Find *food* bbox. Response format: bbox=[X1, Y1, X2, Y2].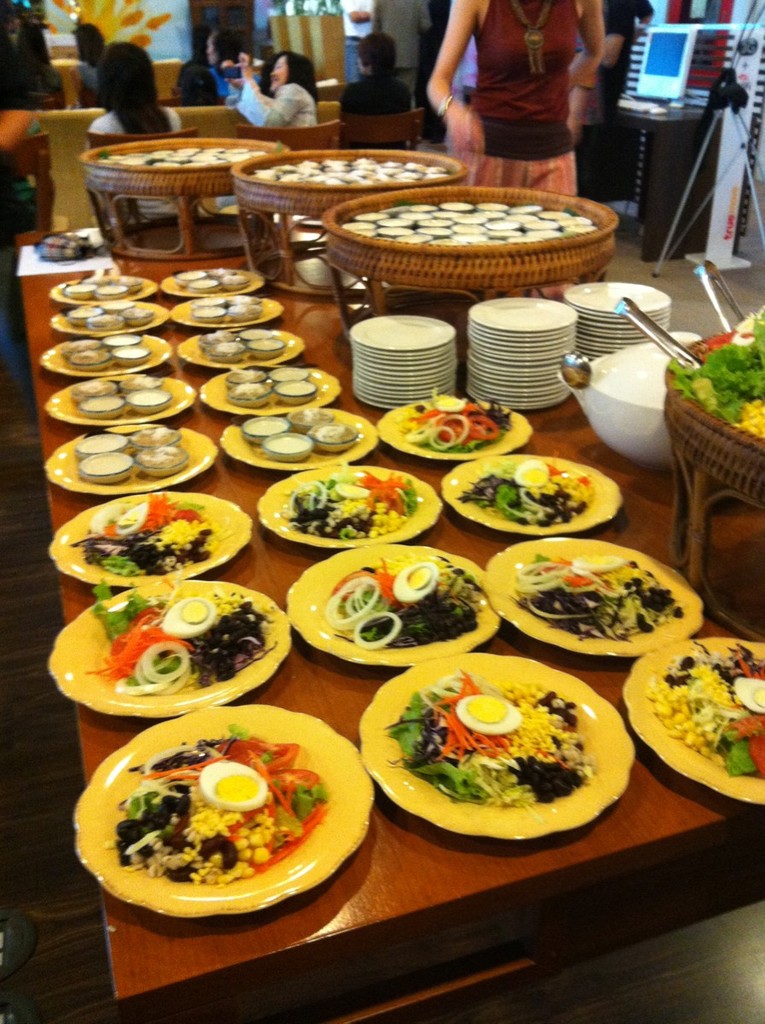
bbox=[132, 428, 171, 447].
